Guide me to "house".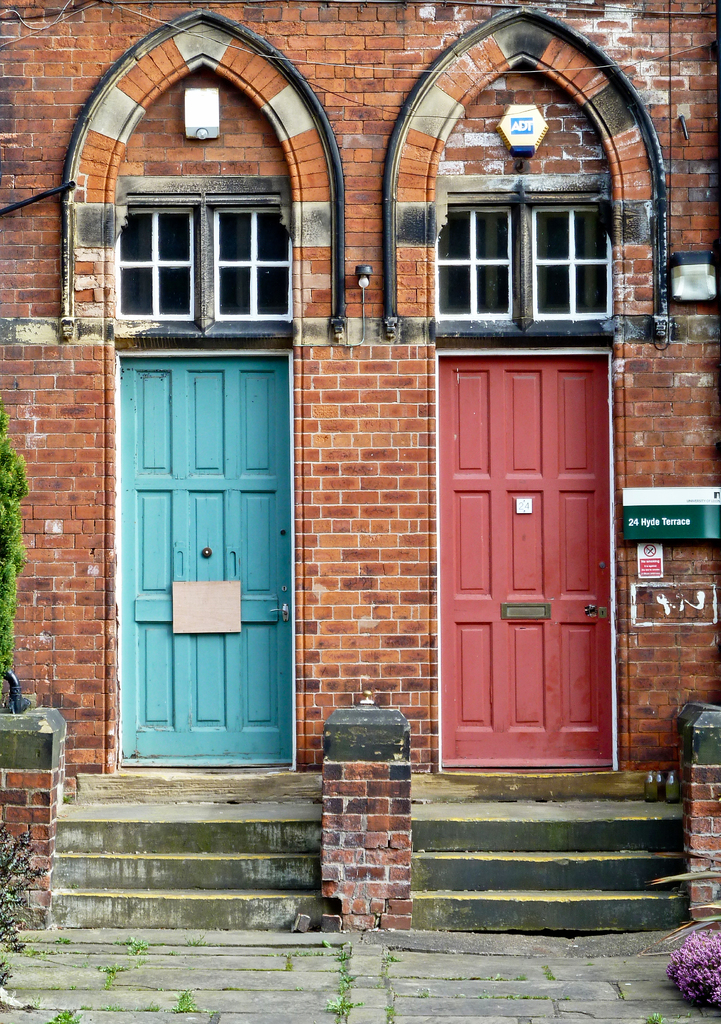
Guidance: 0:0:720:767.
